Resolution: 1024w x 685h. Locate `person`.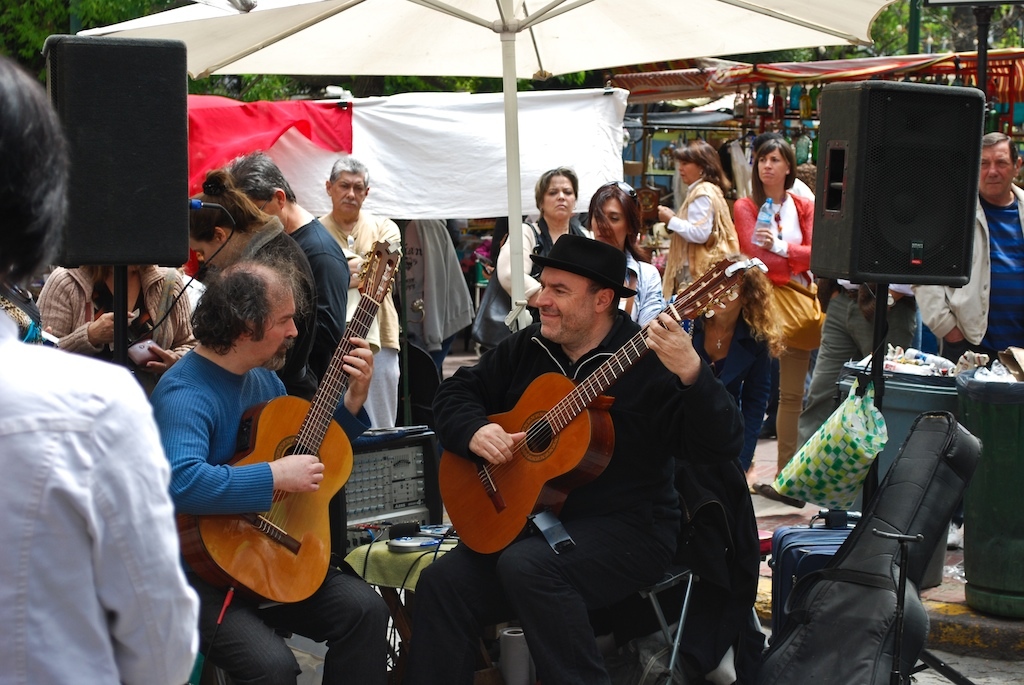
[191, 167, 319, 400].
